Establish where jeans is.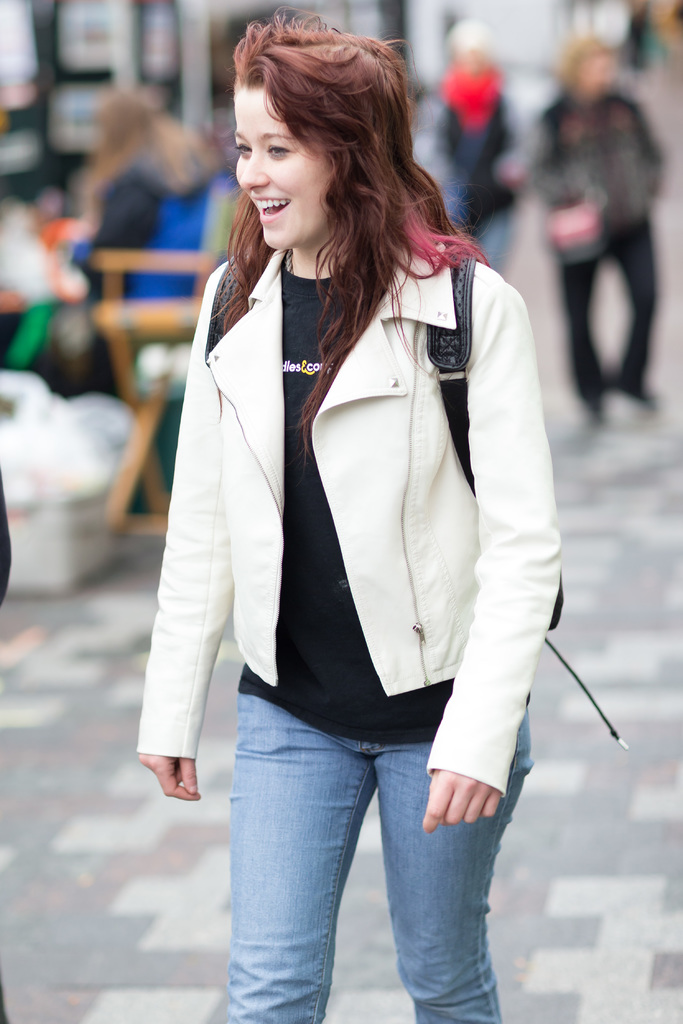
Established at [228, 694, 537, 1023].
